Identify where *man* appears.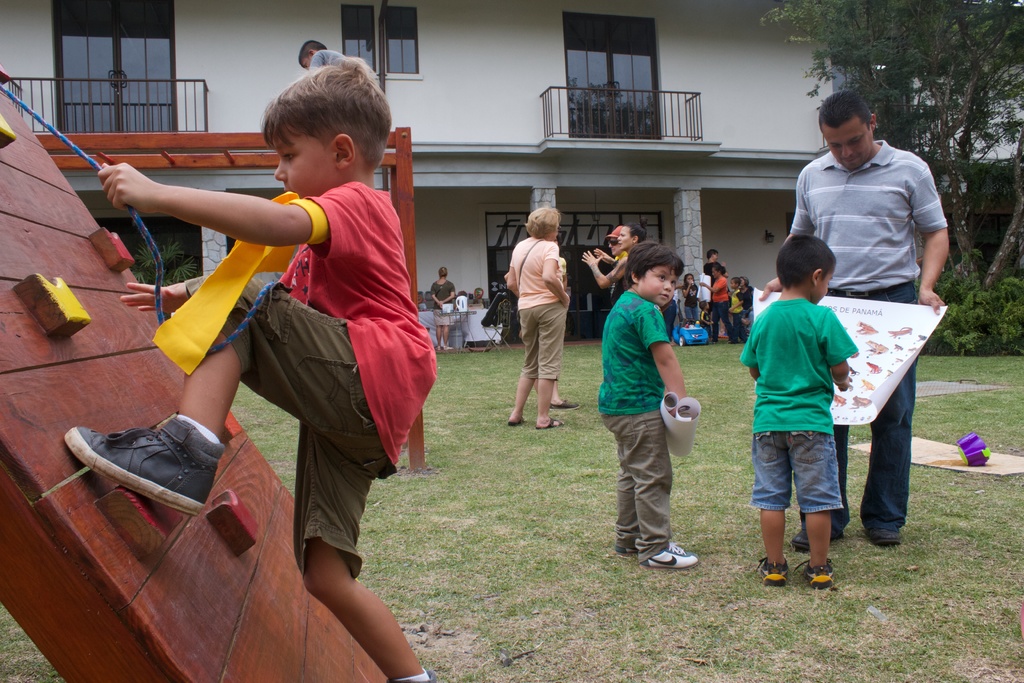
Appears at (x1=704, y1=249, x2=735, y2=284).
